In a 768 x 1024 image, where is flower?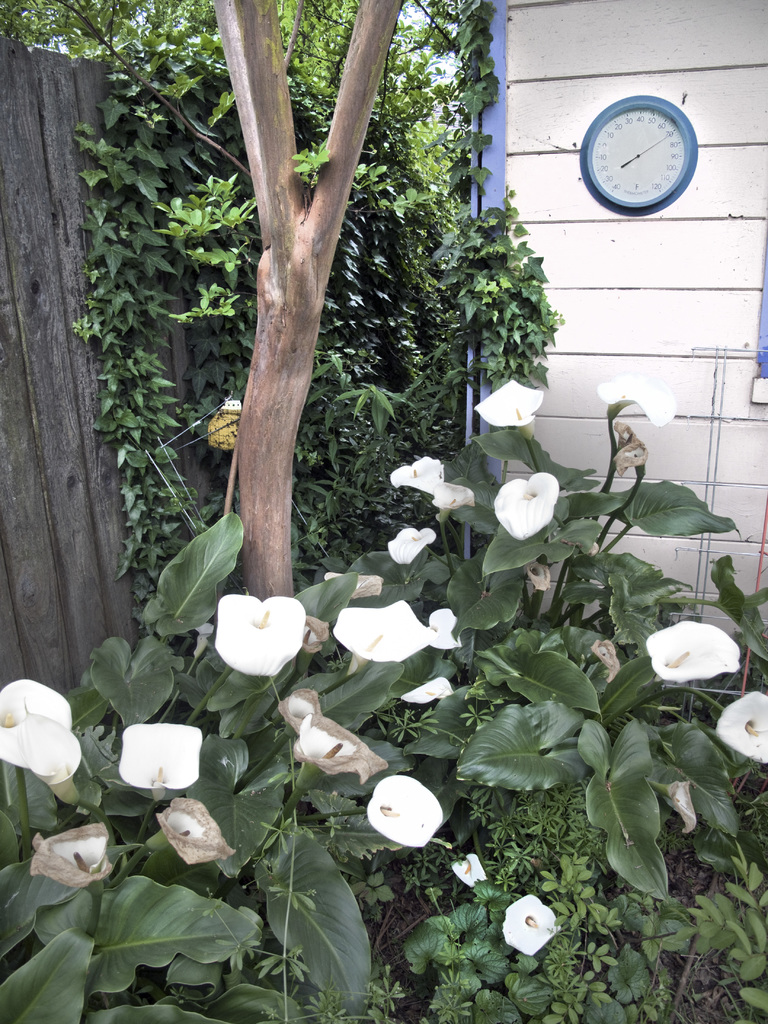
[left=271, top=687, right=394, bottom=783].
